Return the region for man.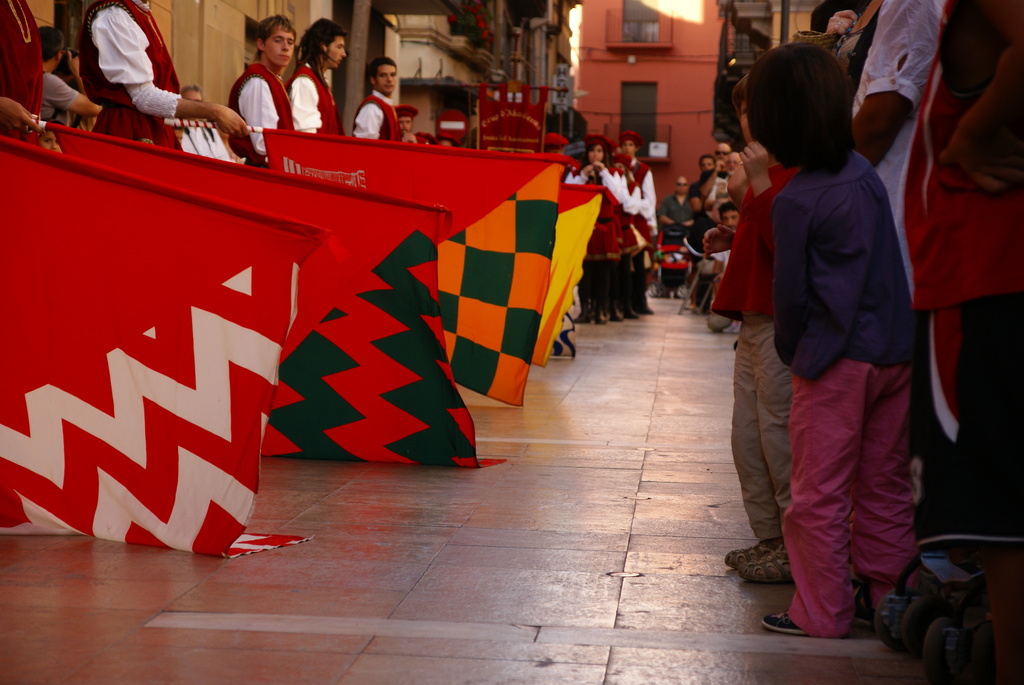
x1=189, y1=80, x2=229, y2=159.
